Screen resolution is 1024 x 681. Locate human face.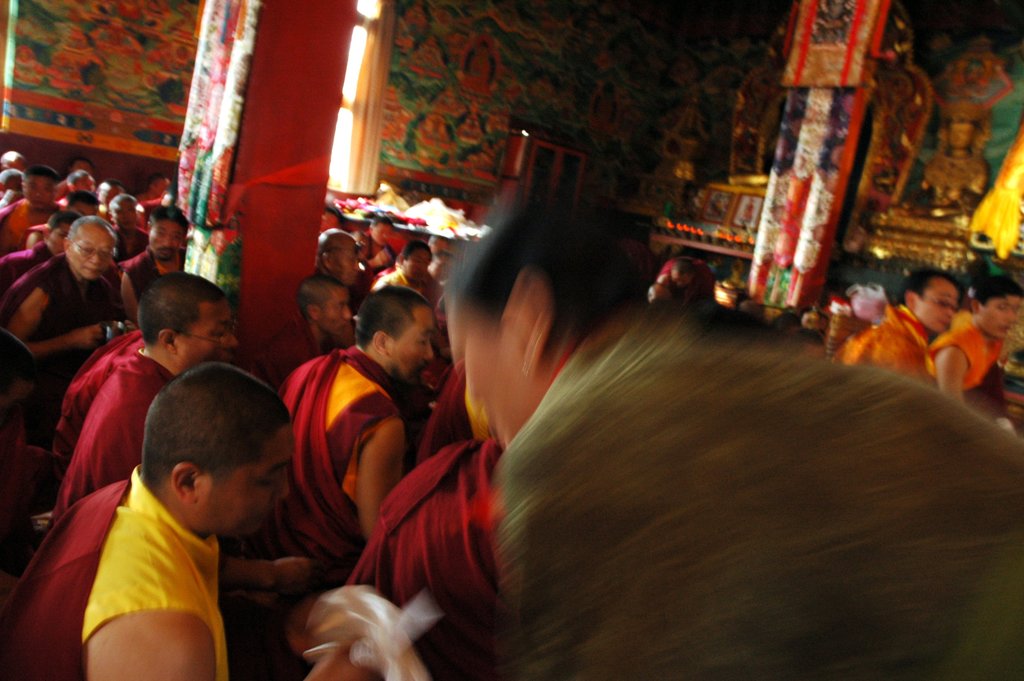
<region>917, 286, 957, 330</region>.
